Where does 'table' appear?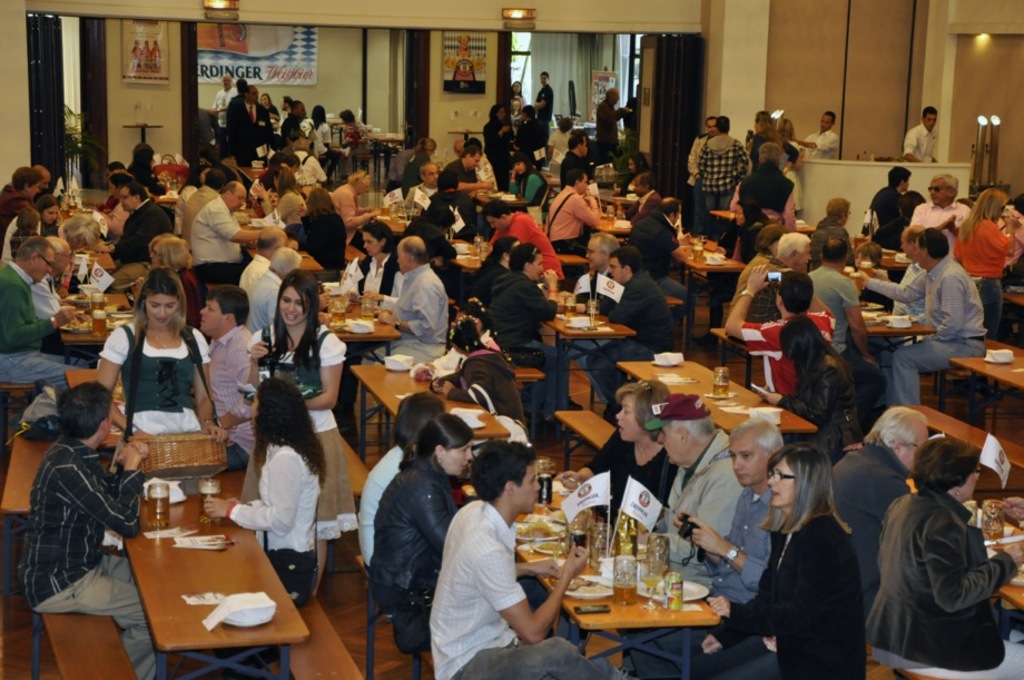
Appears at x1=616 y1=351 x2=824 y2=442.
